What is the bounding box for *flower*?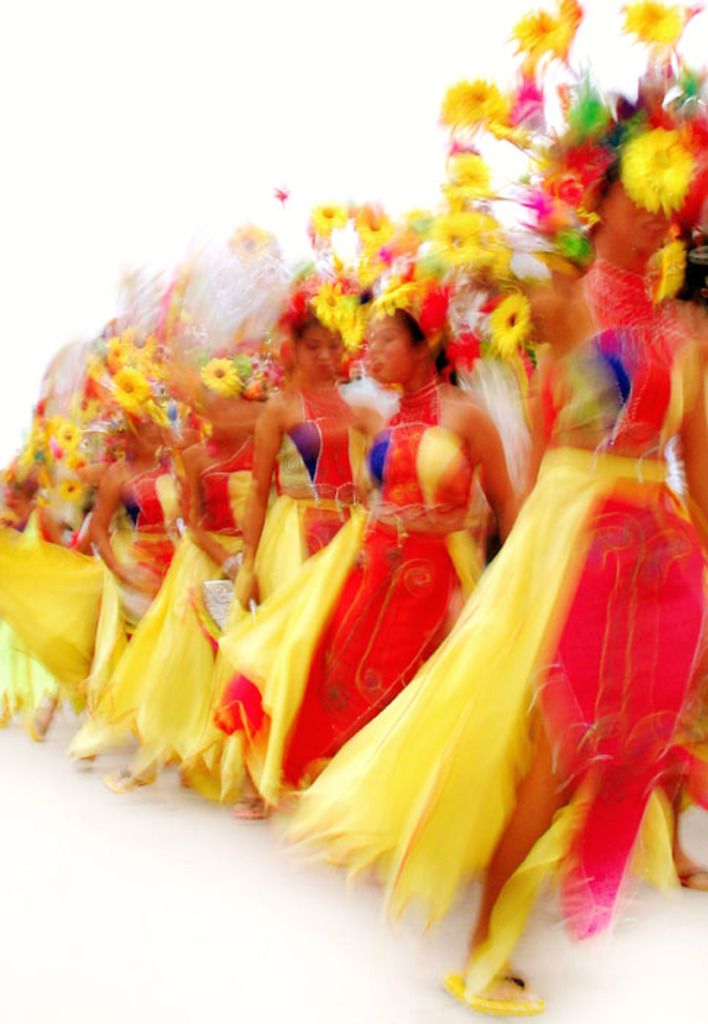
<region>573, 143, 604, 177</region>.
